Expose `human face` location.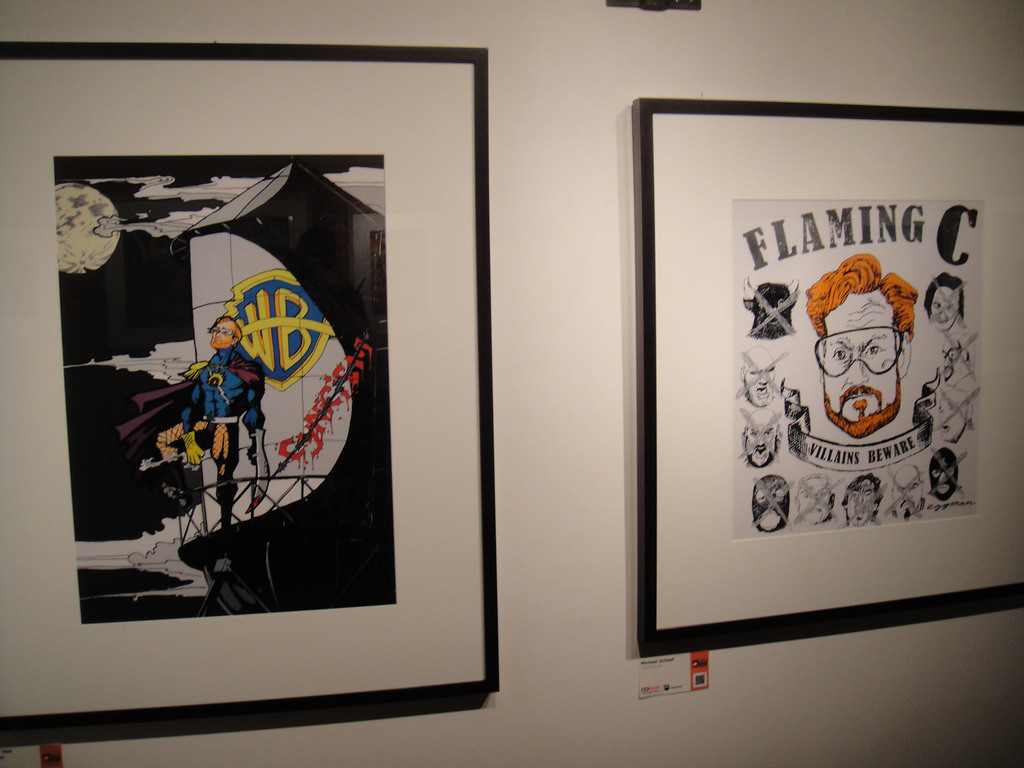
Exposed at crop(209, 321, 237, 349).
